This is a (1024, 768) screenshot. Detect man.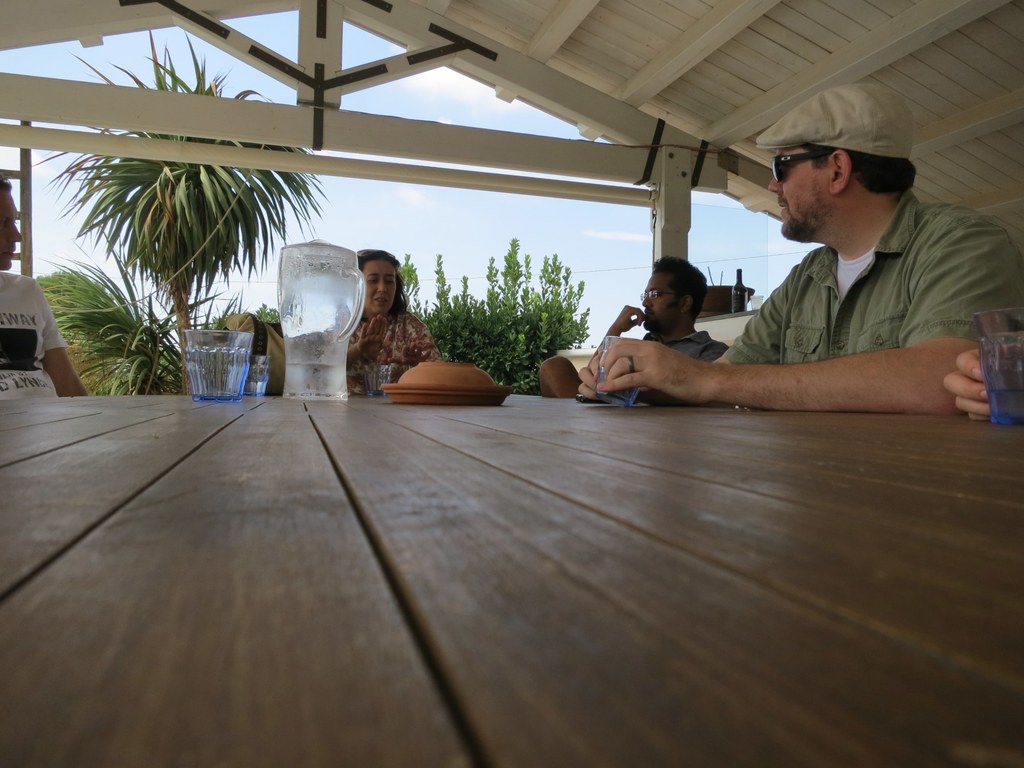
detection(540, 258, 732, 400).
